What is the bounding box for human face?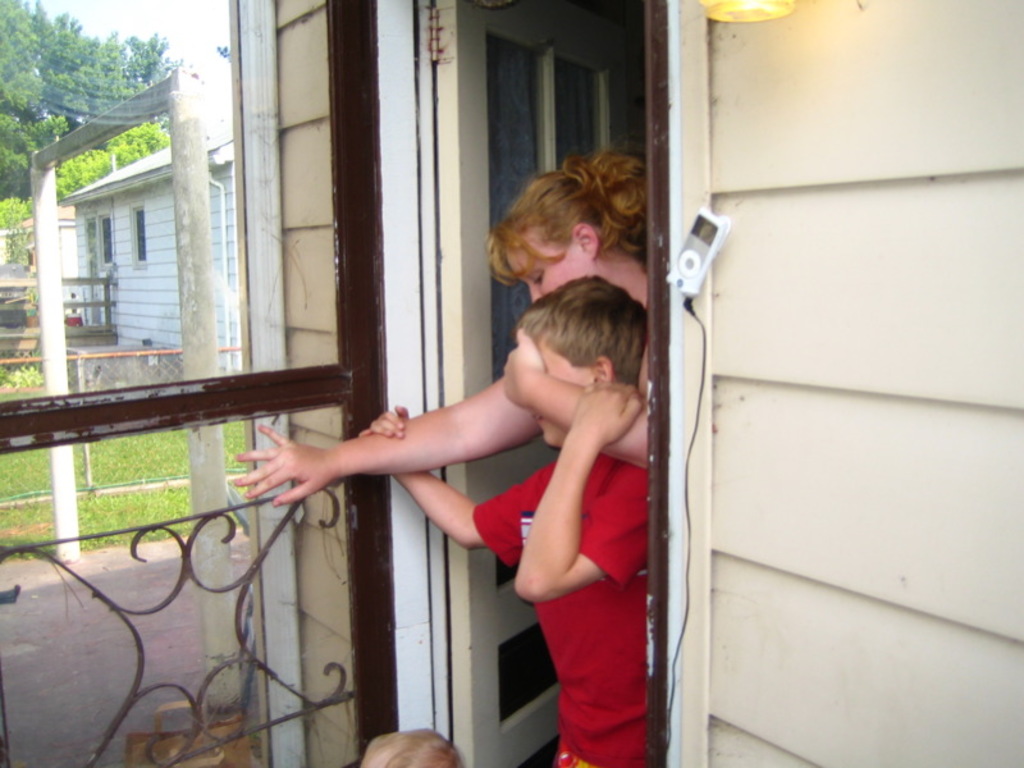
[x1=529, y1=339, x2=593, y2=449].
